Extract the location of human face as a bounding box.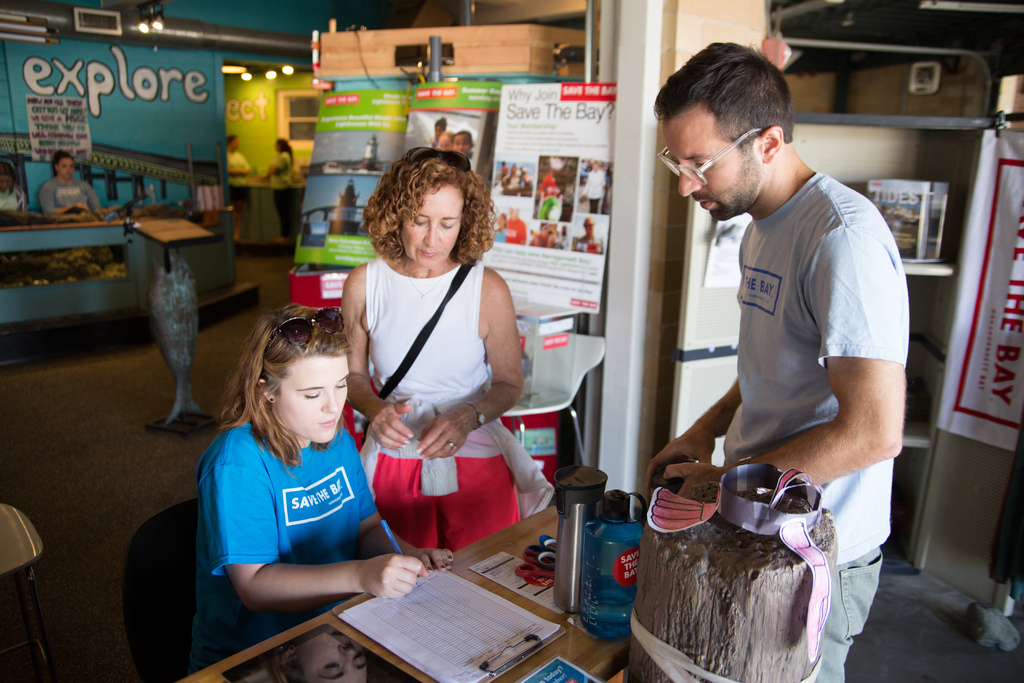
detection(0, 176, 11, 193).
